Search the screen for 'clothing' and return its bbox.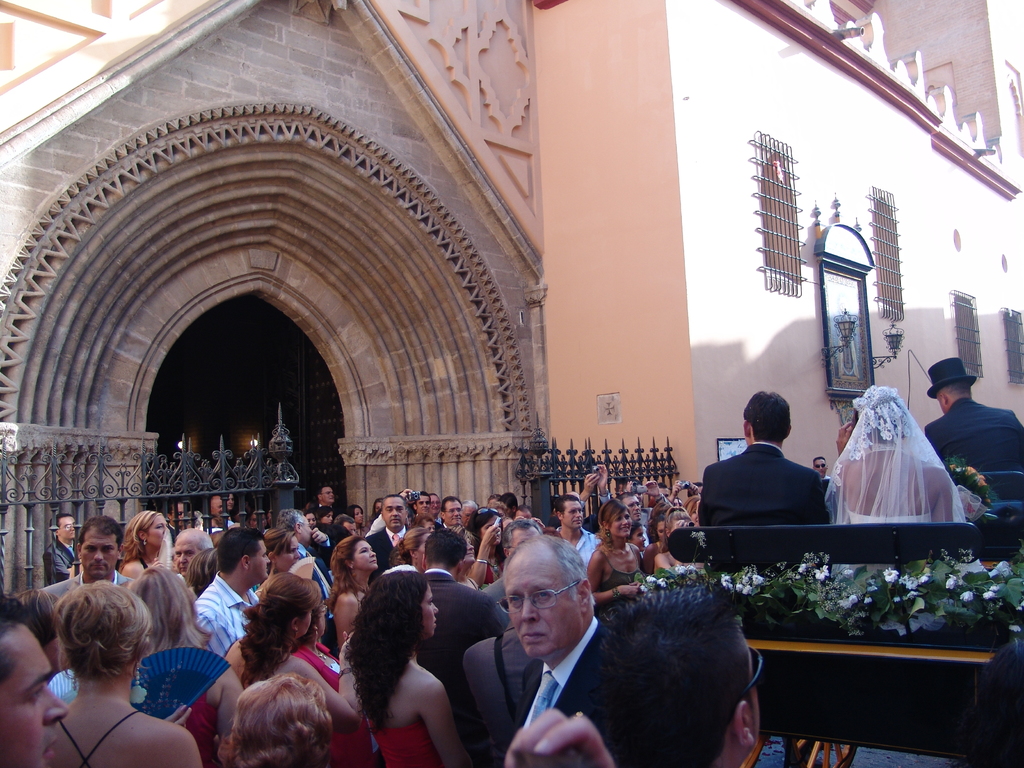
Found: <region>703, 446, 859, 518</region>.
